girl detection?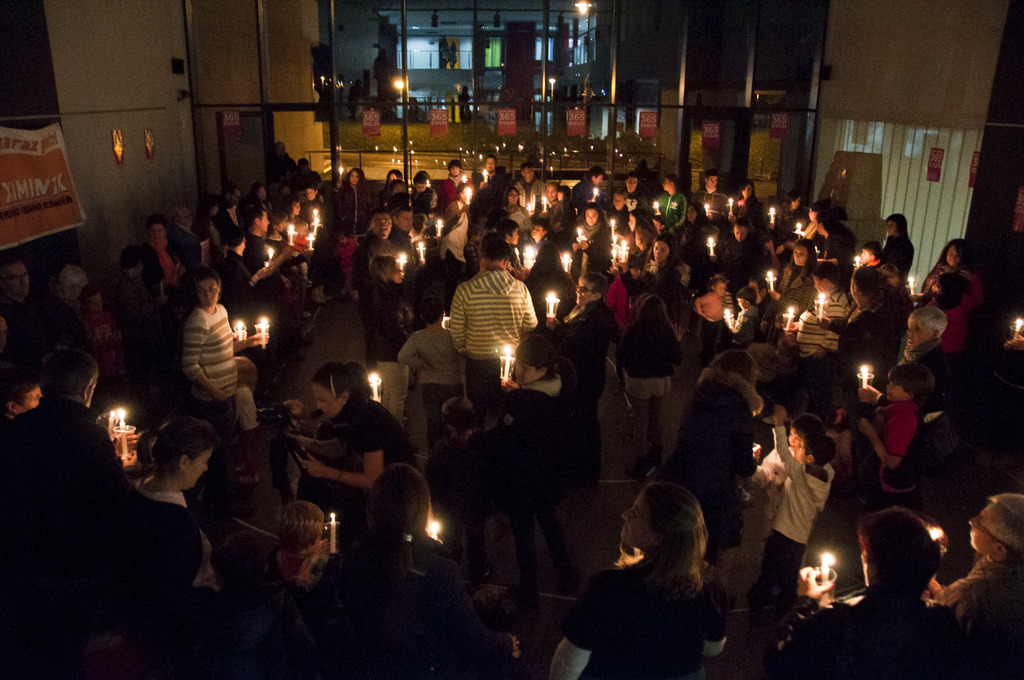
527:243:570:325
